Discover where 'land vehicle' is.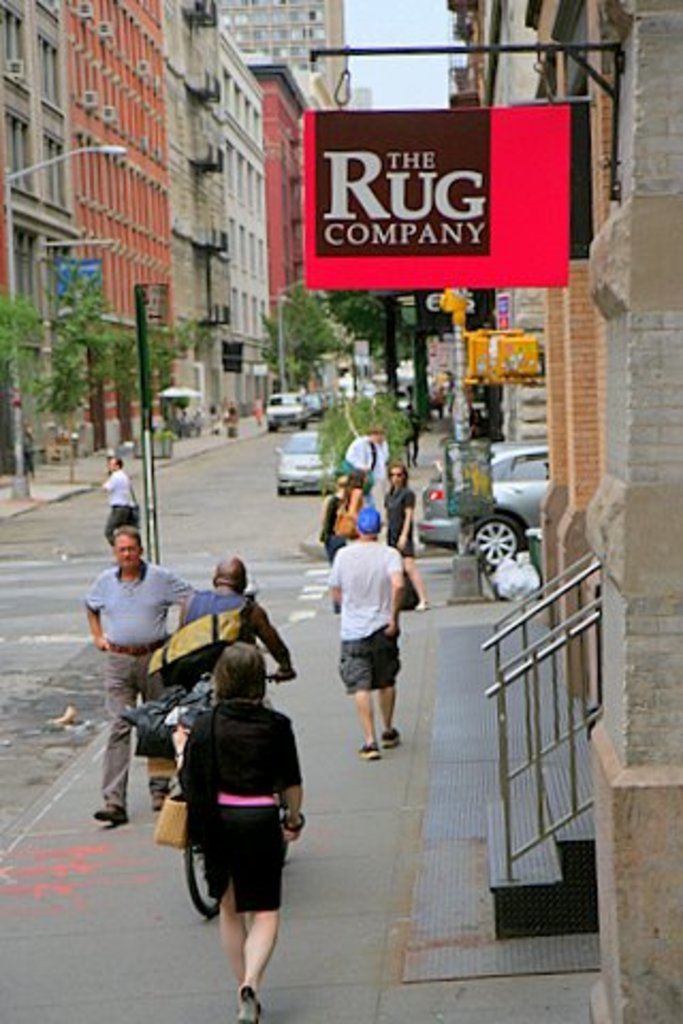
Discovered at l=271, t=425, r=337, b=493.
